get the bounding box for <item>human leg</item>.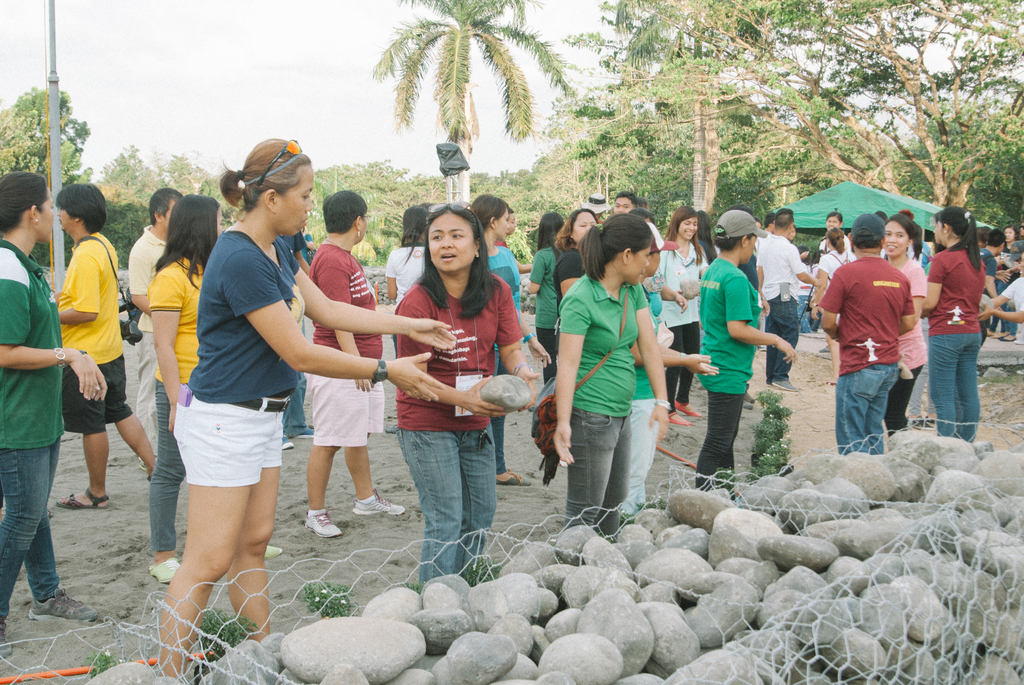
detection(0, 439, 46, 640).
